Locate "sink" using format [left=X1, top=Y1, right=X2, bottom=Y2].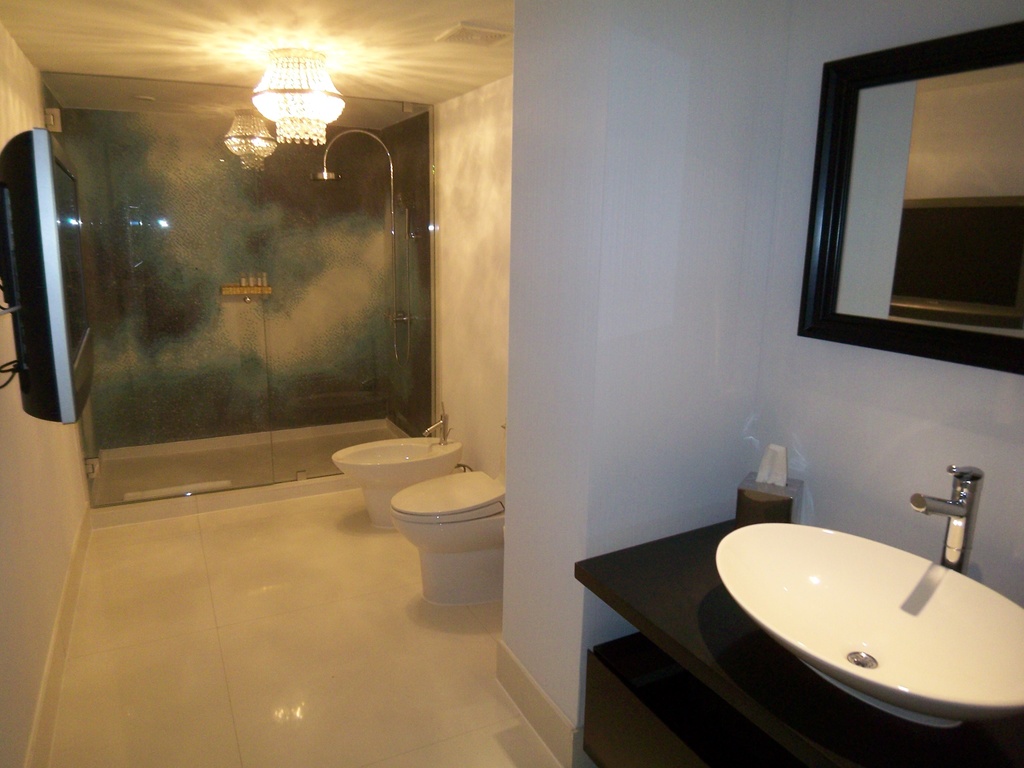
[left=703, top=456, right=1012, bottom=751].
